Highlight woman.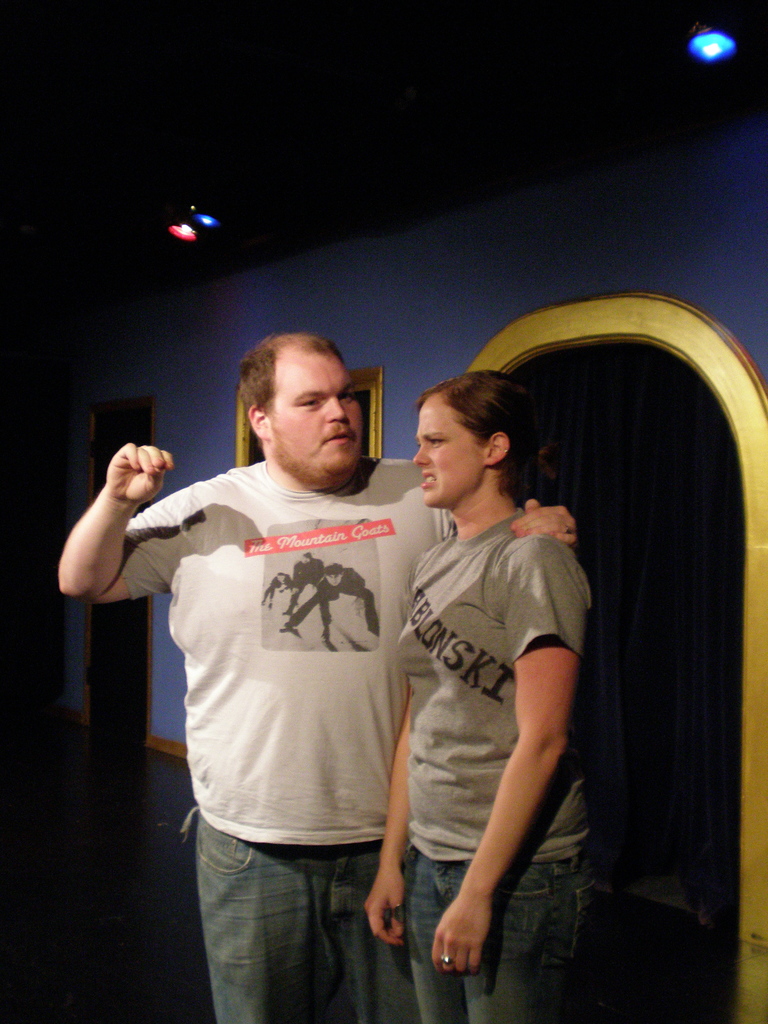
Highlighted region: 368/342/608/1002.
